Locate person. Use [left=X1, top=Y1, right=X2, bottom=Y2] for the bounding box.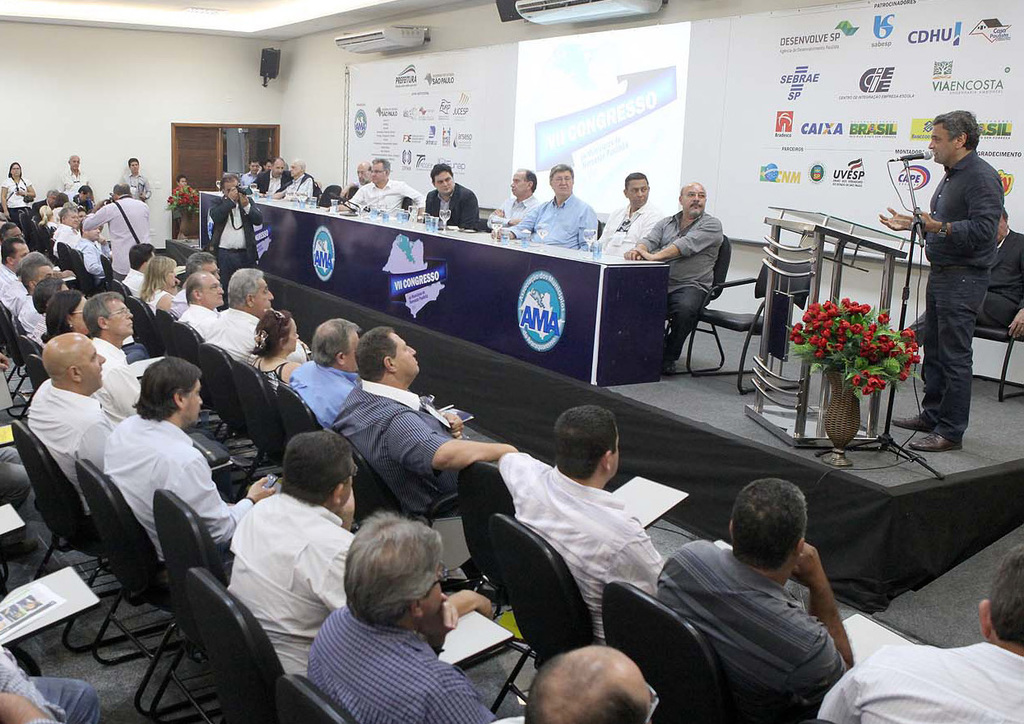
[left=43, top=196, right=80, bottom=249].
